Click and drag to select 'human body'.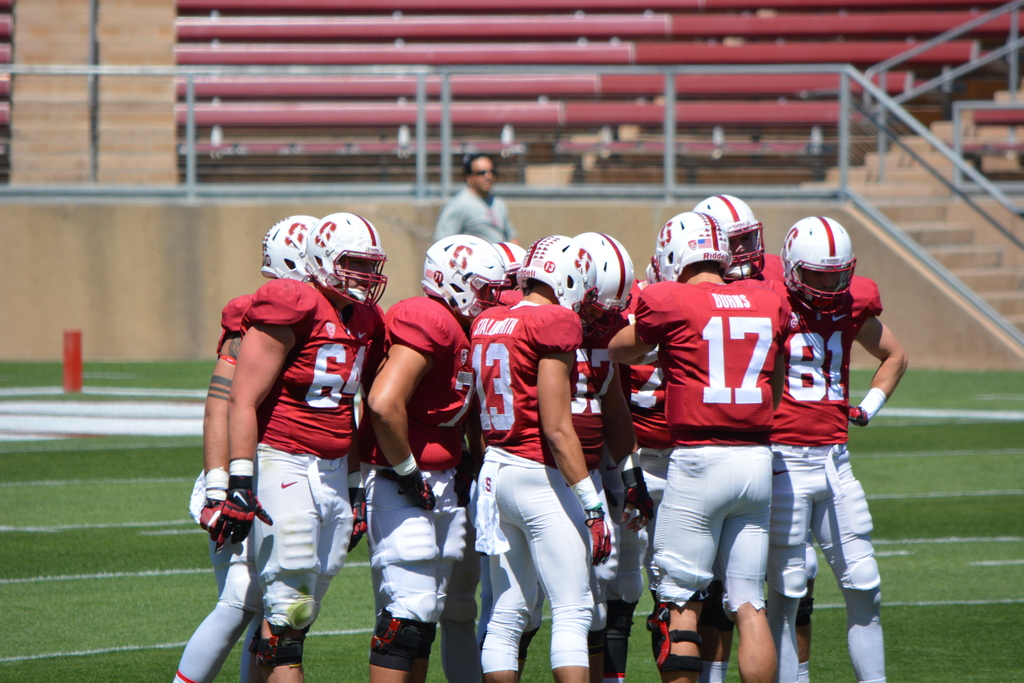
Selection: Rect(561, 308, 635, 682).
